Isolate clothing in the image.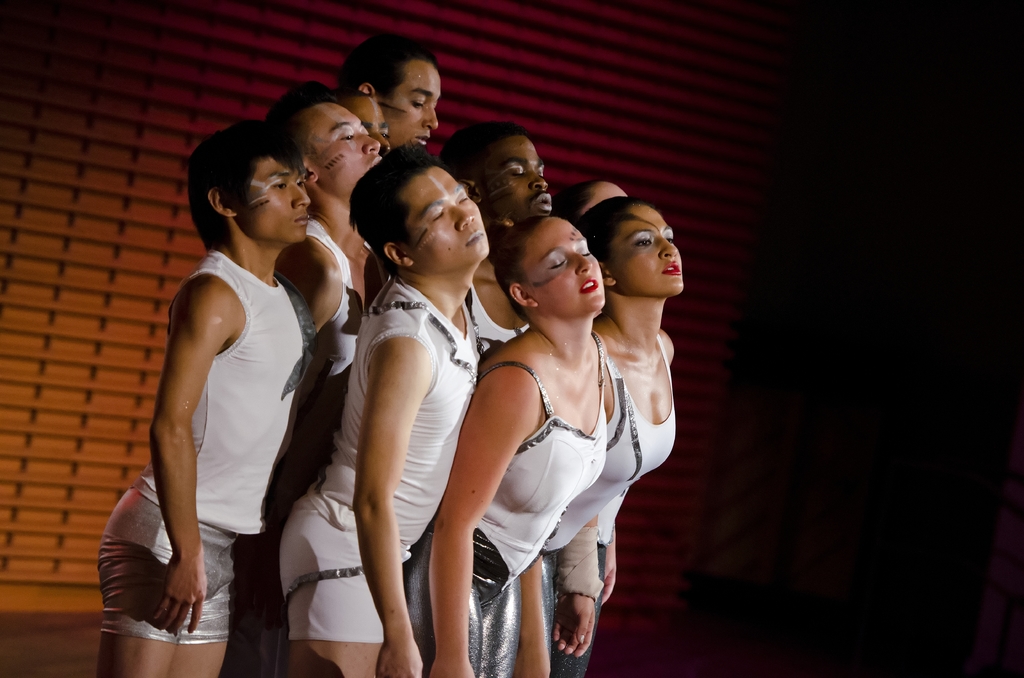
Isolated region: <box>538,331,676,677</box>.
